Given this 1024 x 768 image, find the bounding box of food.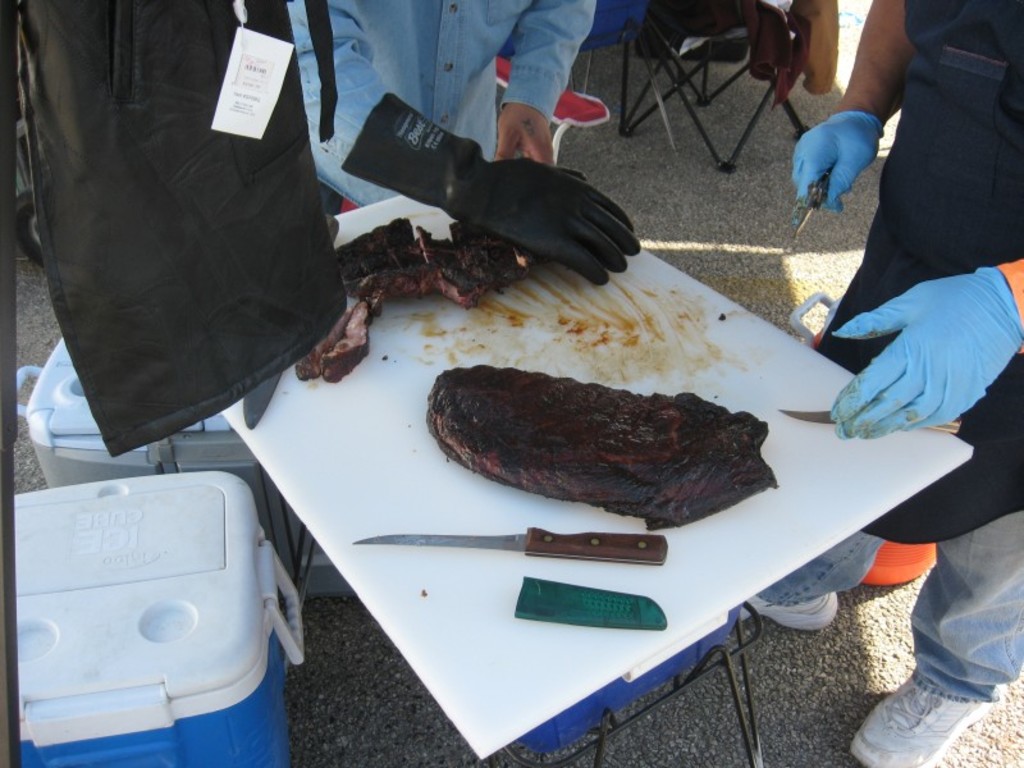
Rect(390, 339, 804, 527).
